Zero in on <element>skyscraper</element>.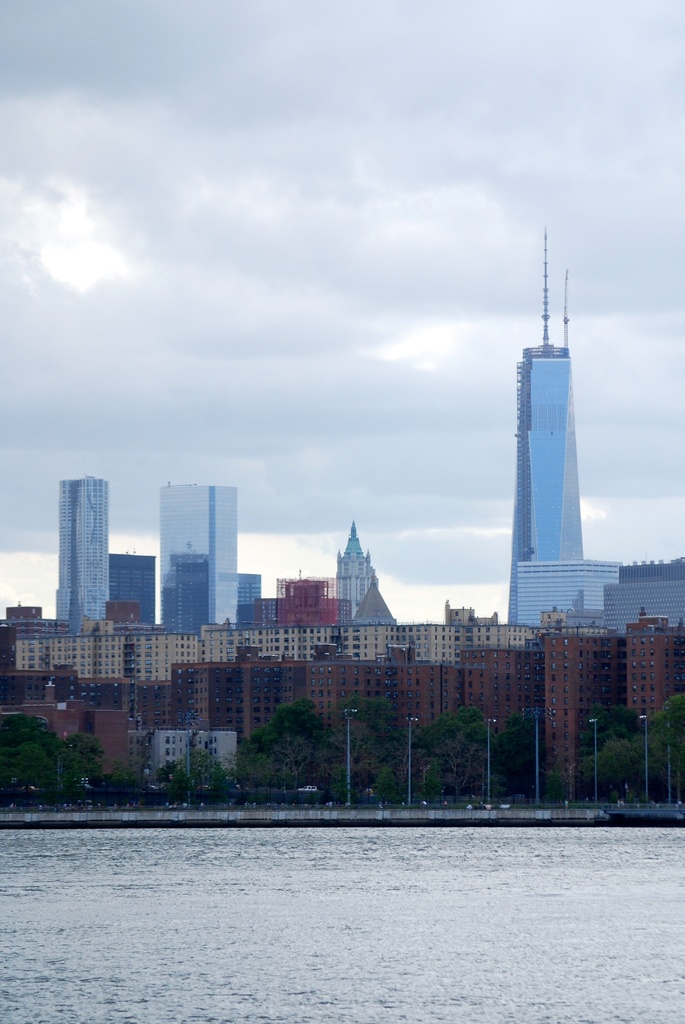
Zeroed in: x1=512 y1=219 x2=684 y2=653.
